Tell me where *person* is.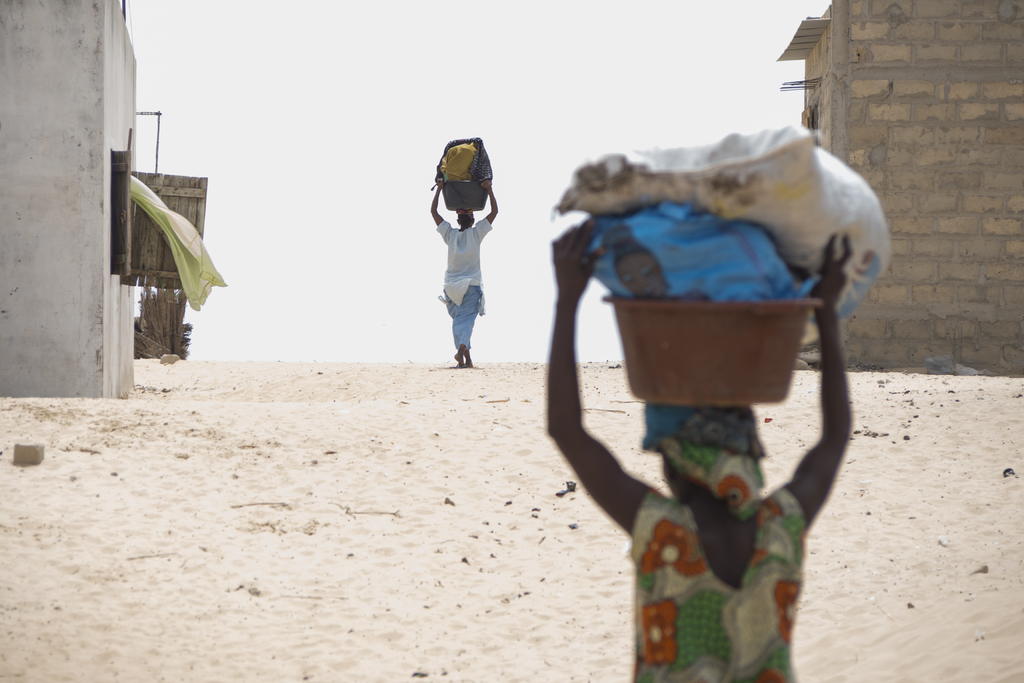
*person* is at [545,217,854,682].
